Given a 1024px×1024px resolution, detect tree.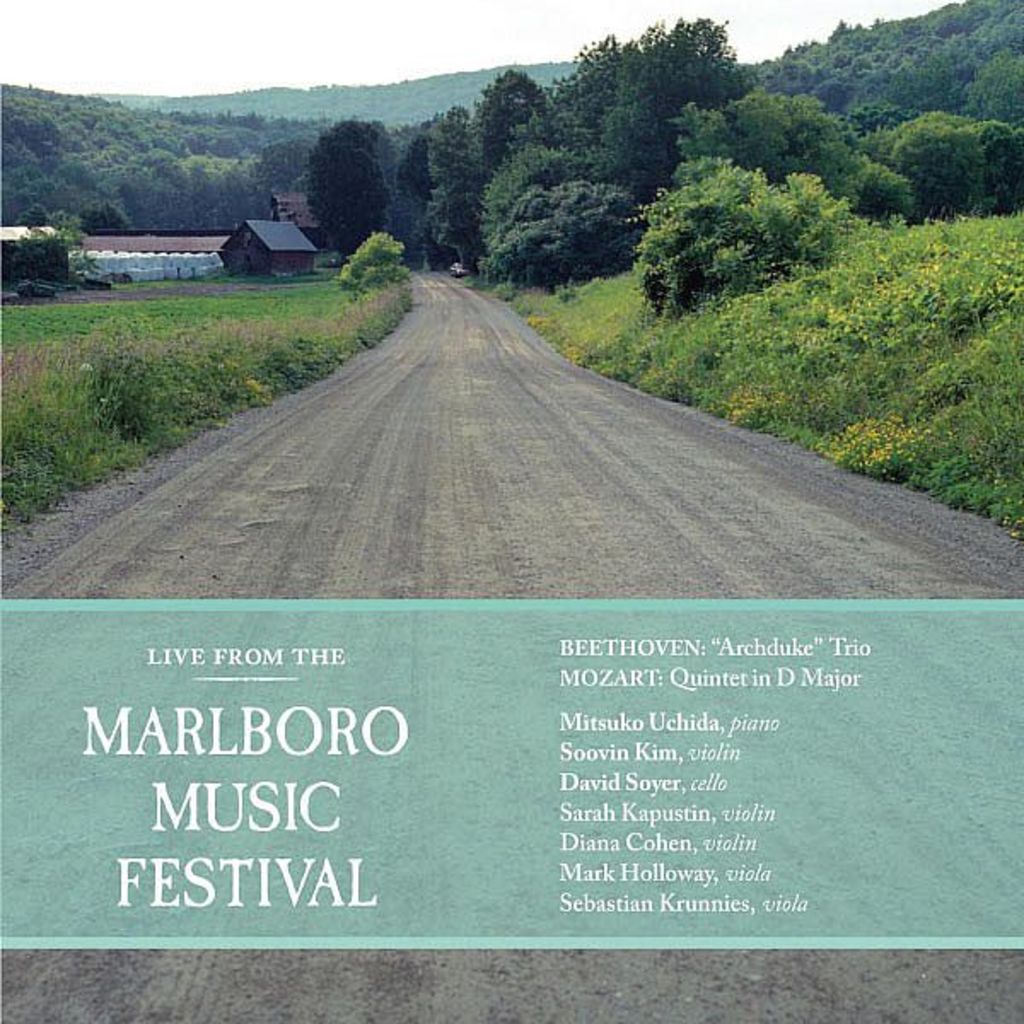
box(468, 68, 556, 292).
